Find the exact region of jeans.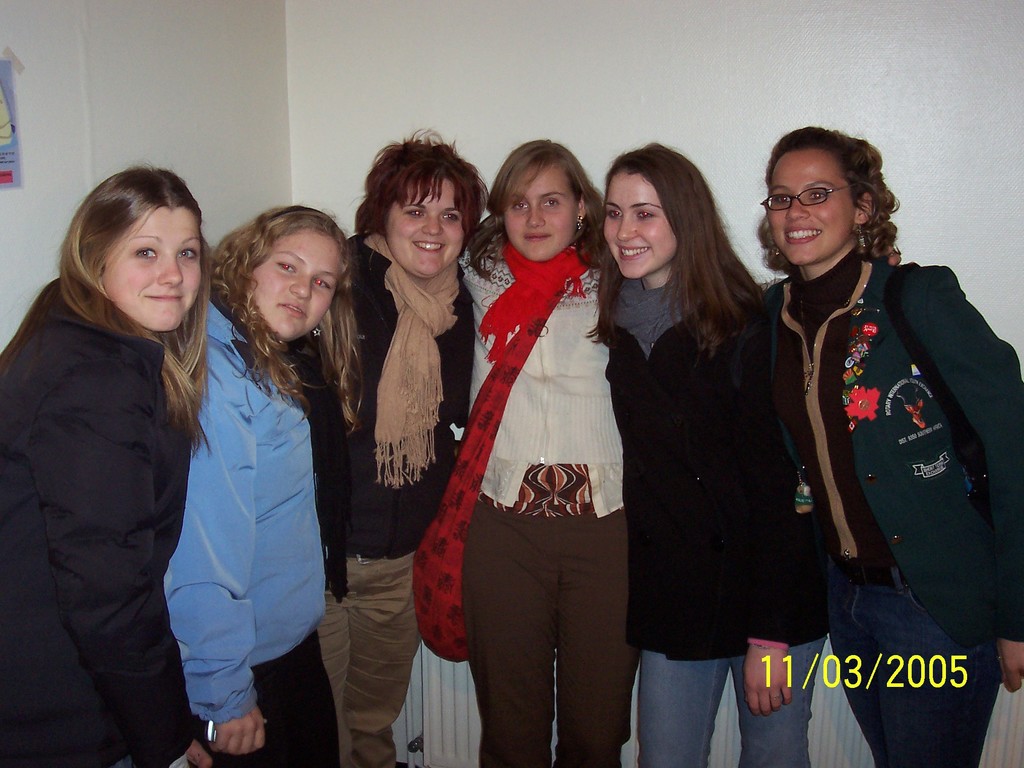
Exact region: x1=833, y1=550, x2=999, y2=767.
